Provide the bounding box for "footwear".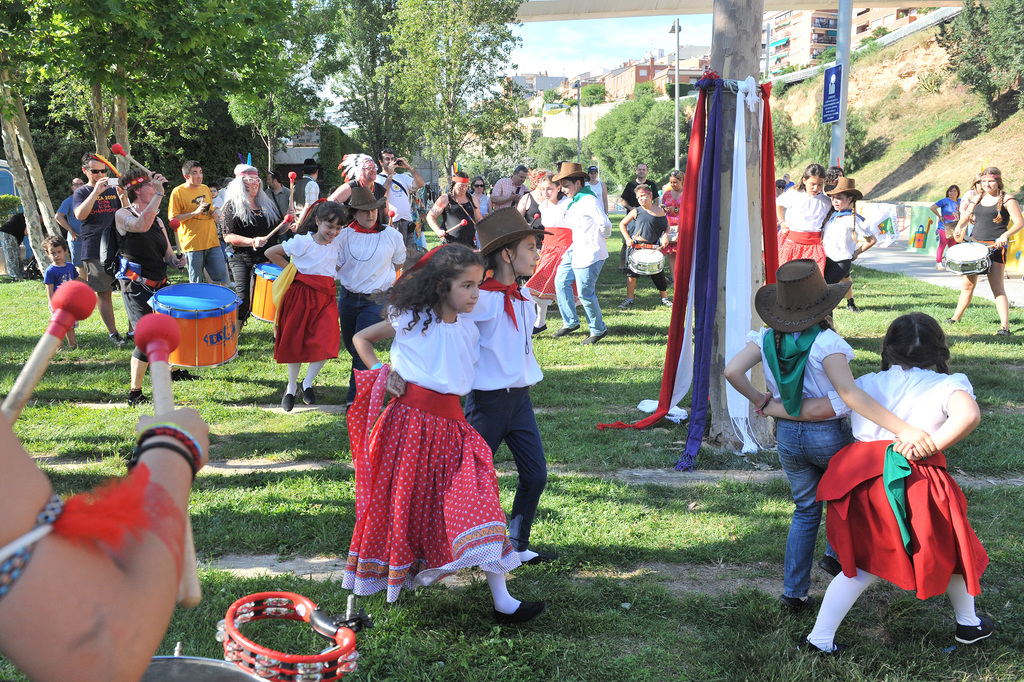
[783,595,813,618].
